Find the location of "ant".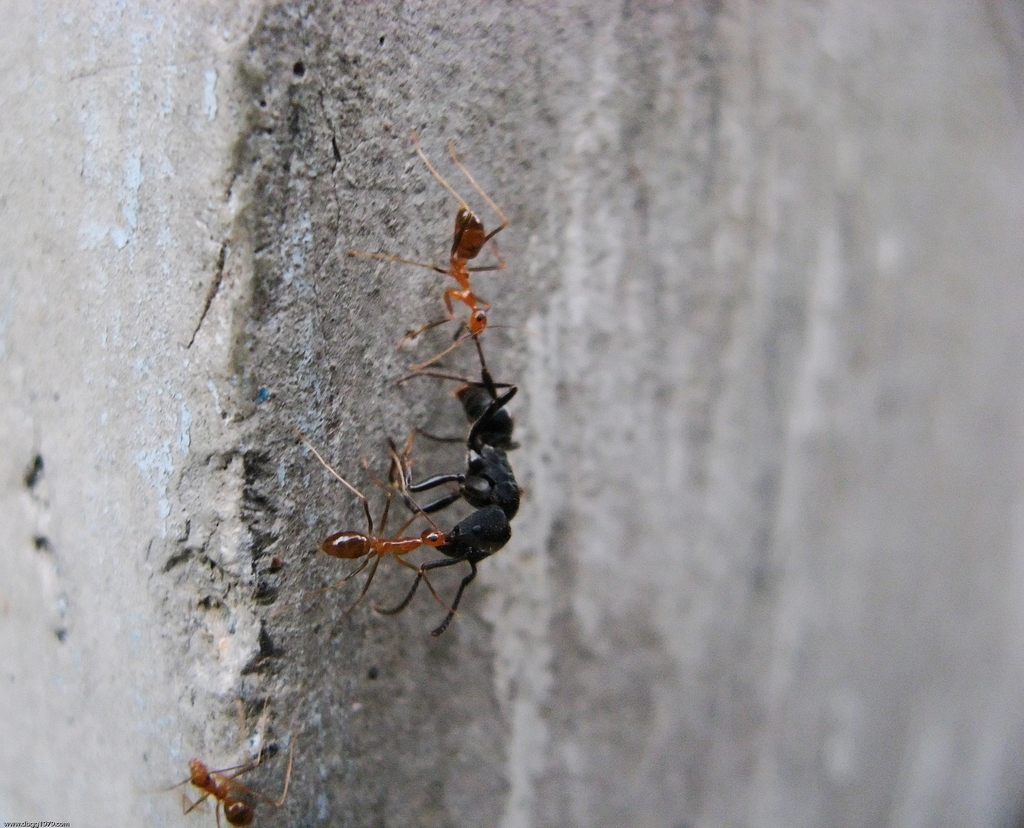
Location: <box>143,686,304,827</box>.
